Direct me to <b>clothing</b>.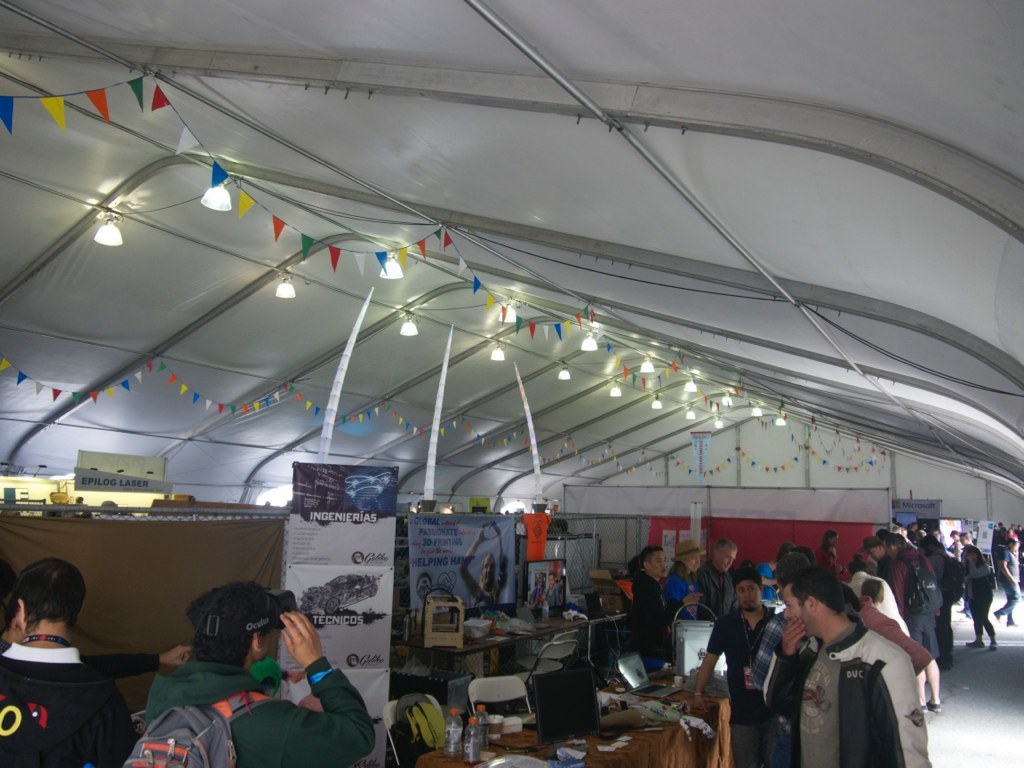
Direction: box=[0, 637, 121, 739].
